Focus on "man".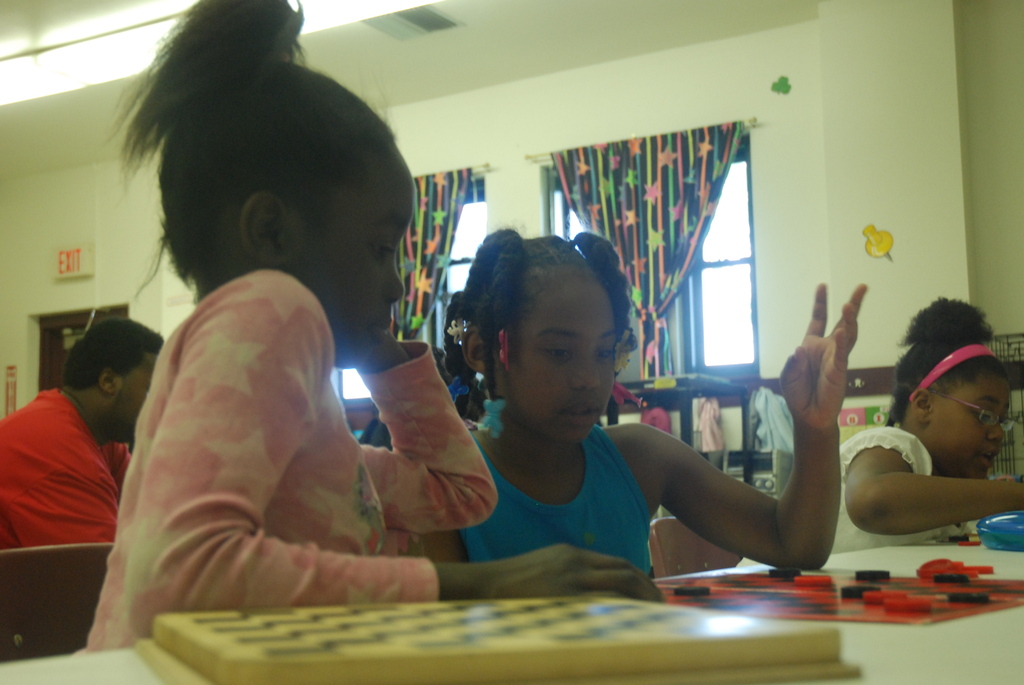
Focused at (x1=0, y1=314, x2=173, y2=559).
